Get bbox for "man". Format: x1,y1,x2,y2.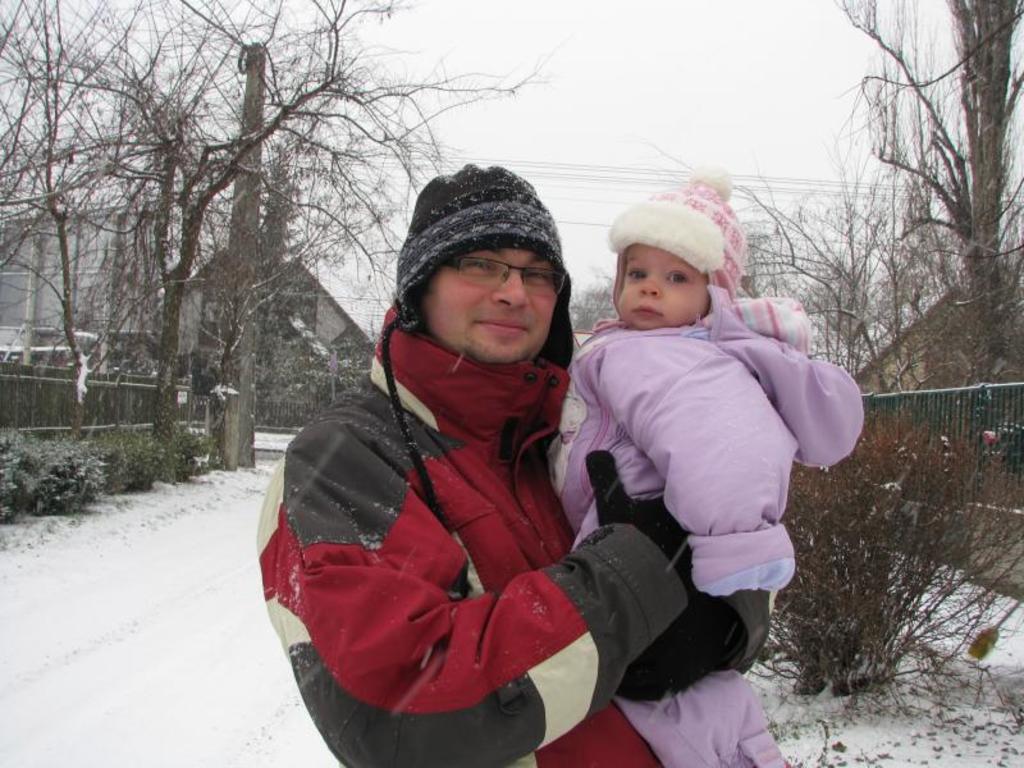
259,160,660,767.
